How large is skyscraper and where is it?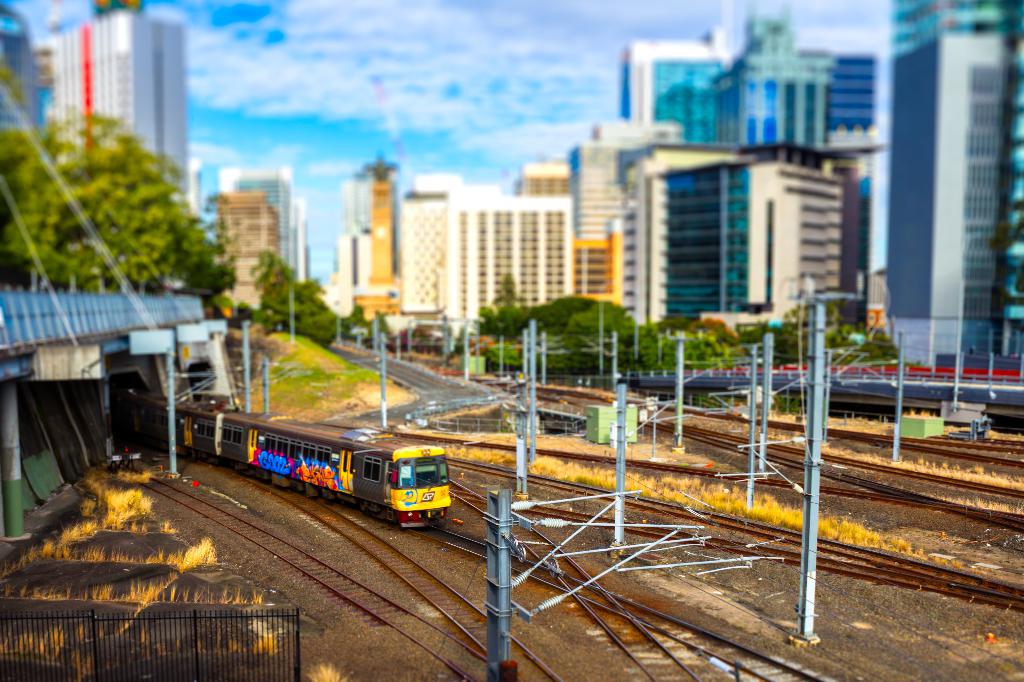
Bounding box: crop(394, 180, 453, 319).
